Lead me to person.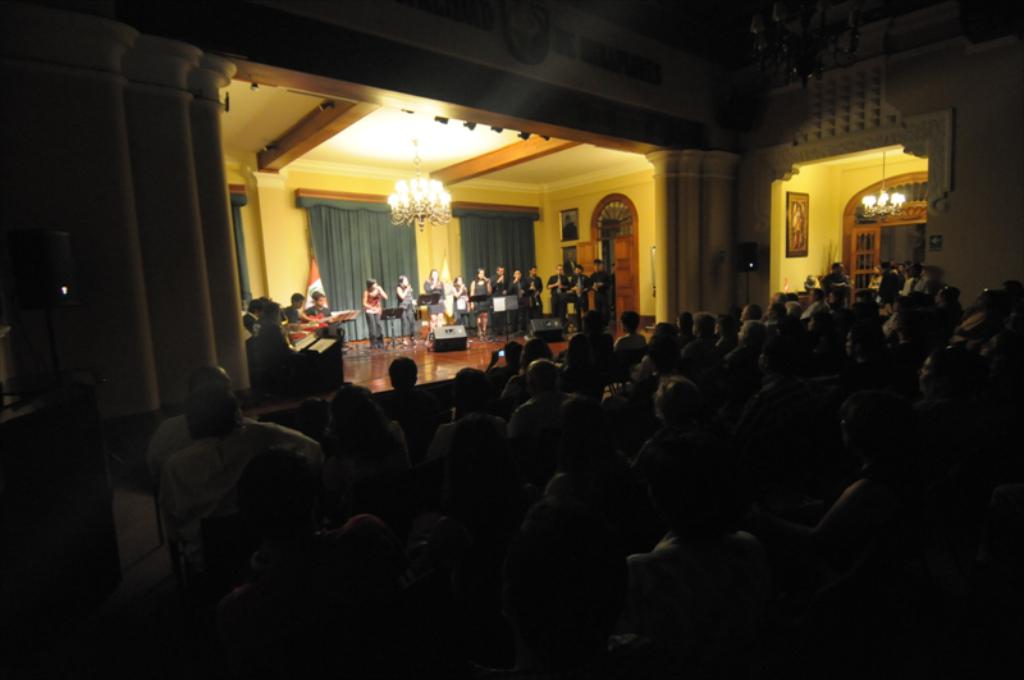
Lead to 568:261:590:327.
